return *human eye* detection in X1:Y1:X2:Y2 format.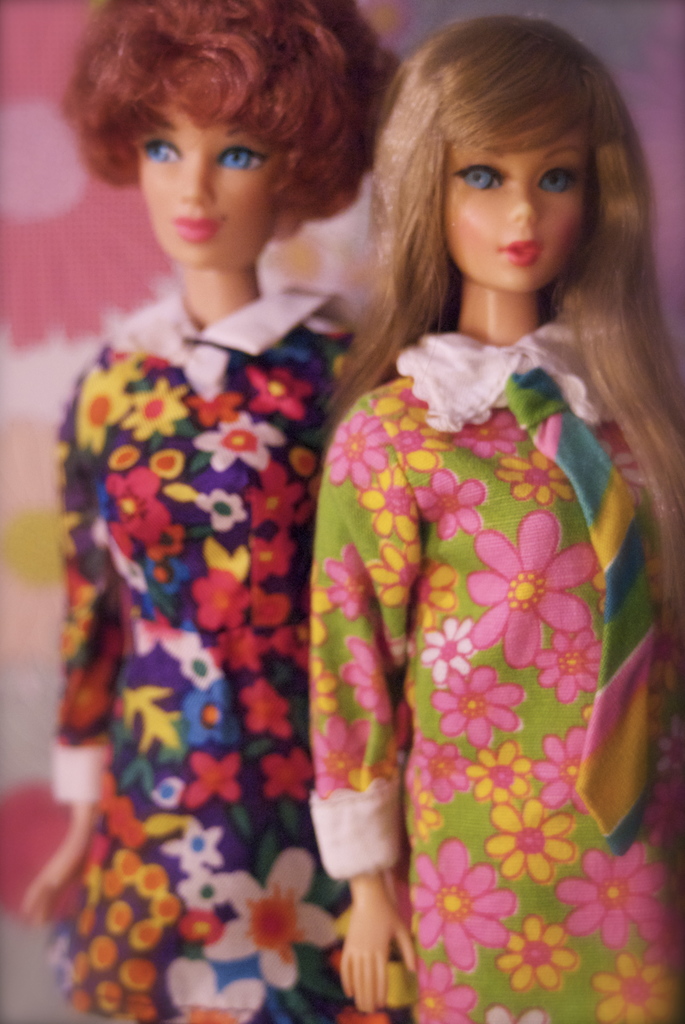
139:134:184:165.
